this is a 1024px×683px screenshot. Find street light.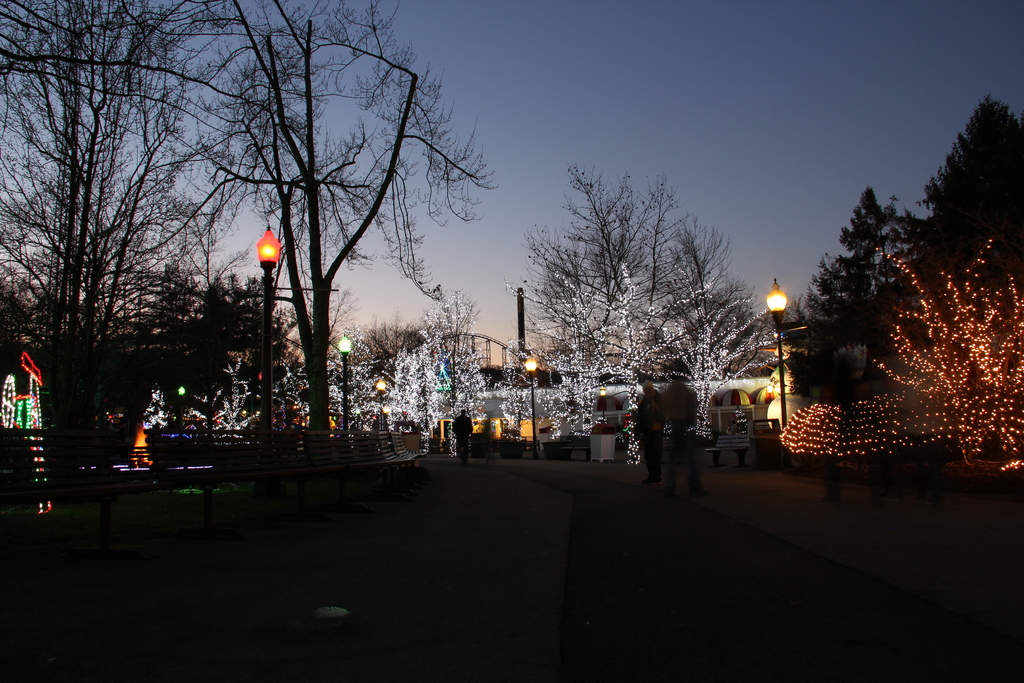
Bounding box: bbox=(373, 375, 388, 432).
